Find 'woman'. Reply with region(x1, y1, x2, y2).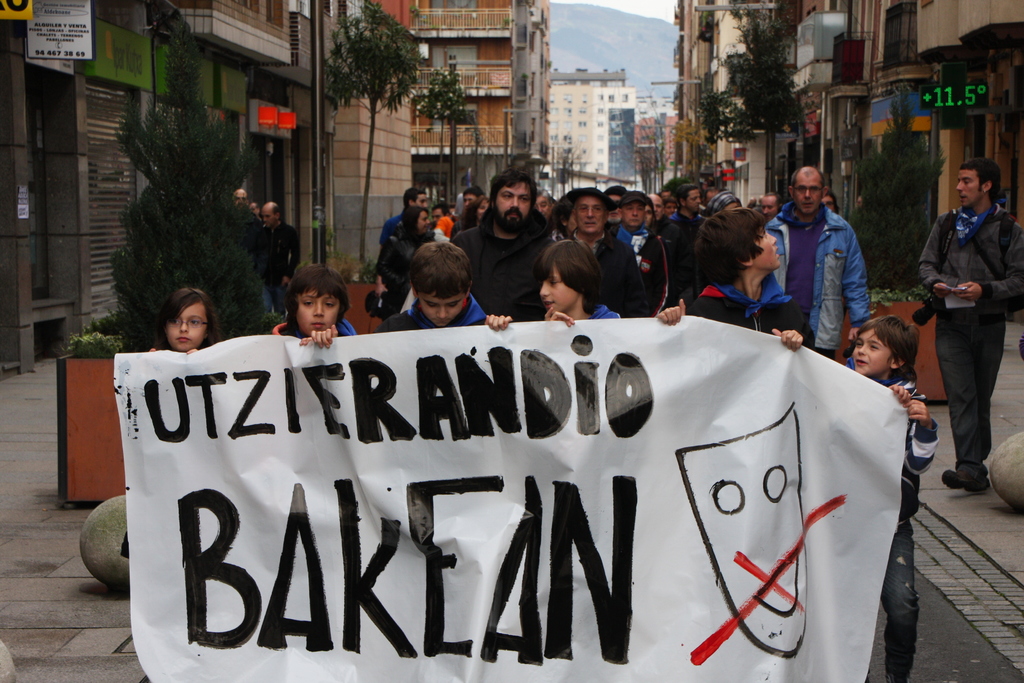
region(460, 194, 493, 231).
